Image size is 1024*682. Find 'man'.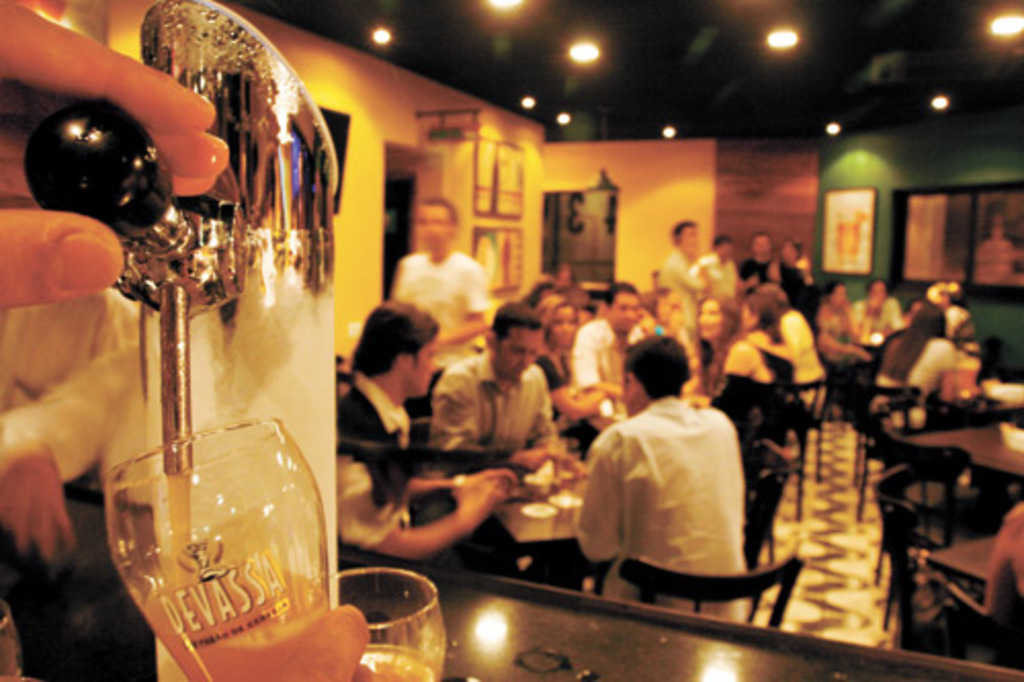
<box>432,301,575,479</box>.
